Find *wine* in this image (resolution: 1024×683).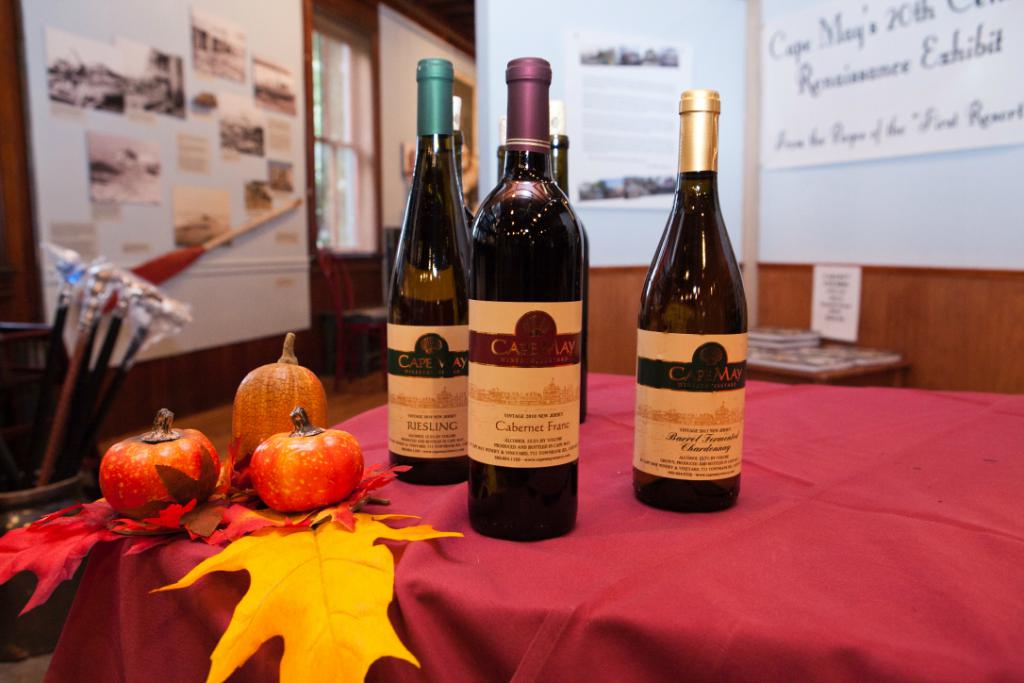
rect(548, 134, 587, 426).
